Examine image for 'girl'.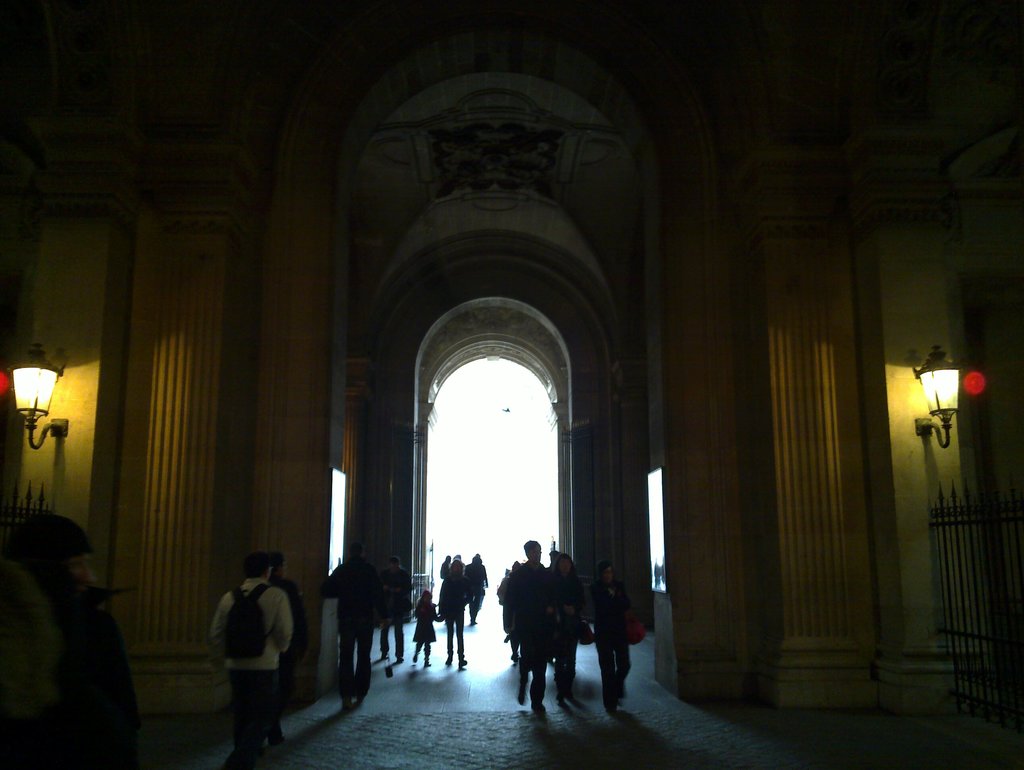
Examination result: pyautogui.locateOnScreen(412, 592, 448, 669).
